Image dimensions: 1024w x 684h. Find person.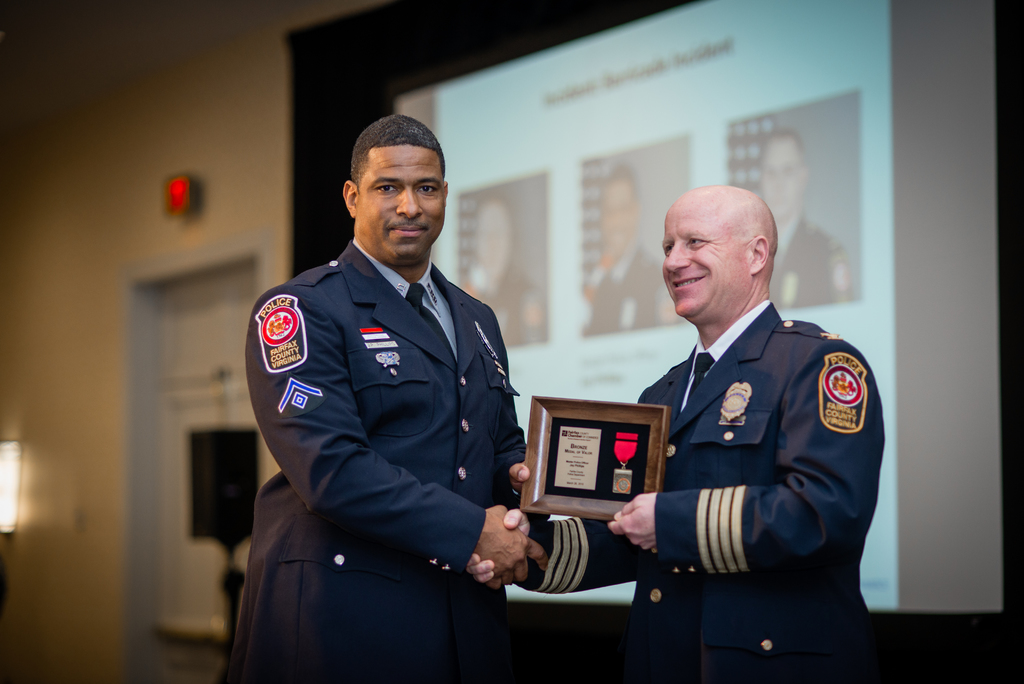
region(220, 109, 550, 683).
